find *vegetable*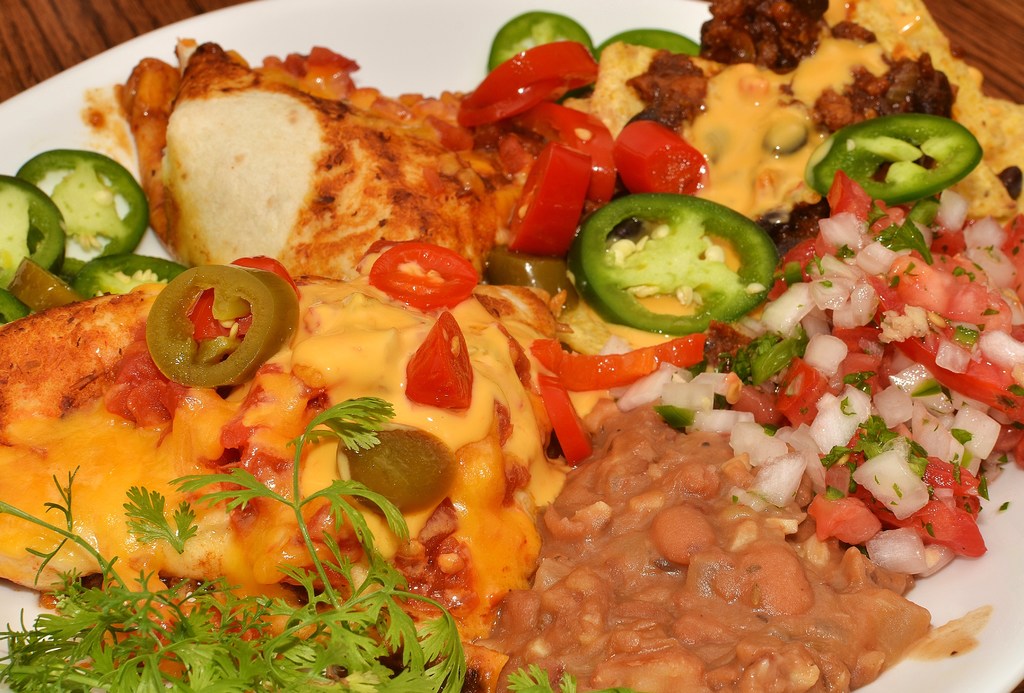
locate(513, 95, 623, 216)
